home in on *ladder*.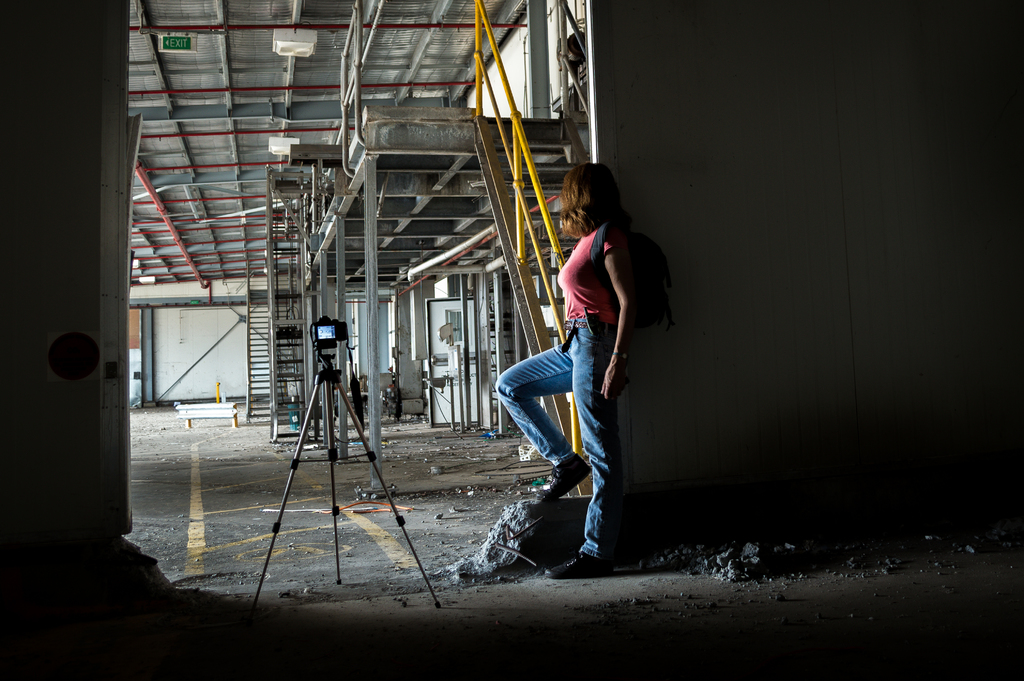
Homed in at x1=464 y1=0 x2=590 y2=494.
